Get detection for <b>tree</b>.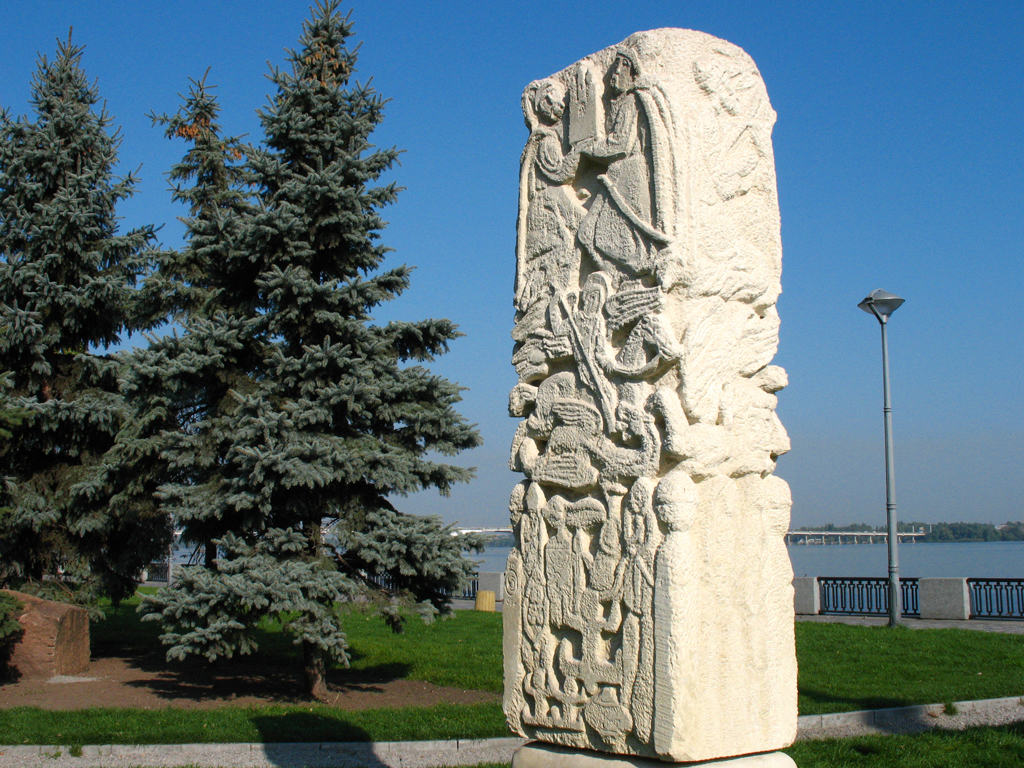
Detection: 0, 15, 218, 671.
